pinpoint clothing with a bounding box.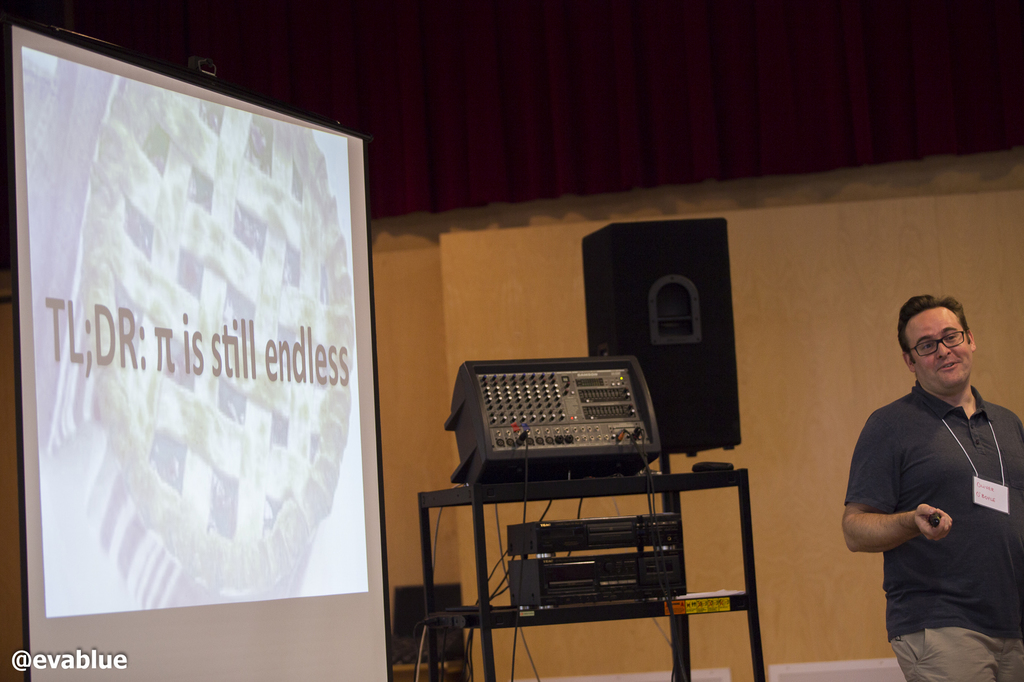
852, 354, 1012, 661.
